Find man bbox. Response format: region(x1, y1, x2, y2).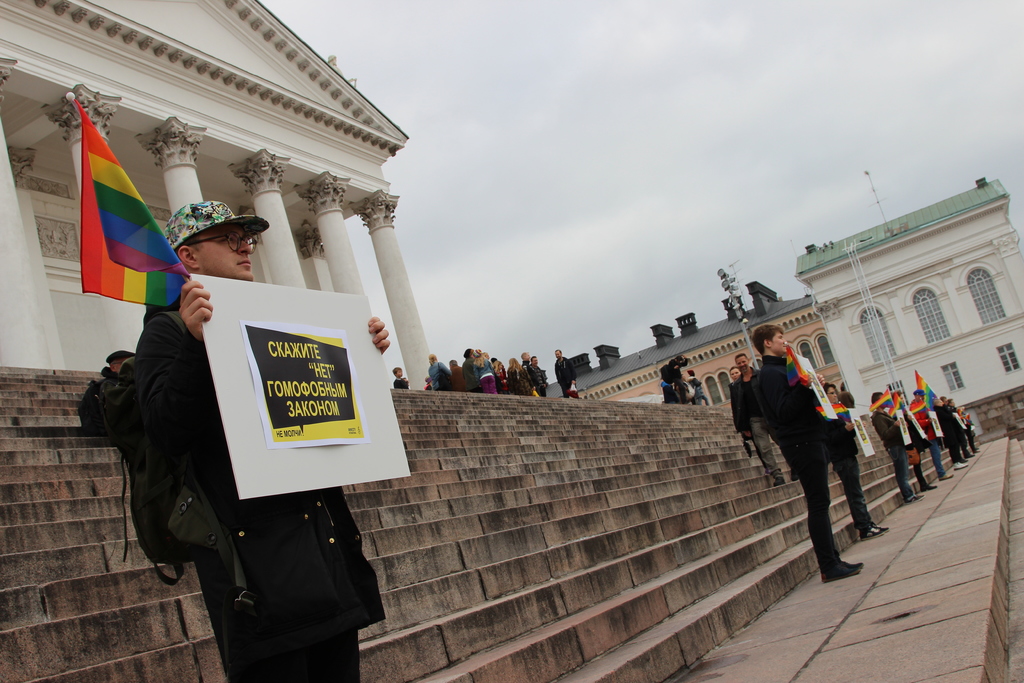
region(913, 385, 943, 483).
